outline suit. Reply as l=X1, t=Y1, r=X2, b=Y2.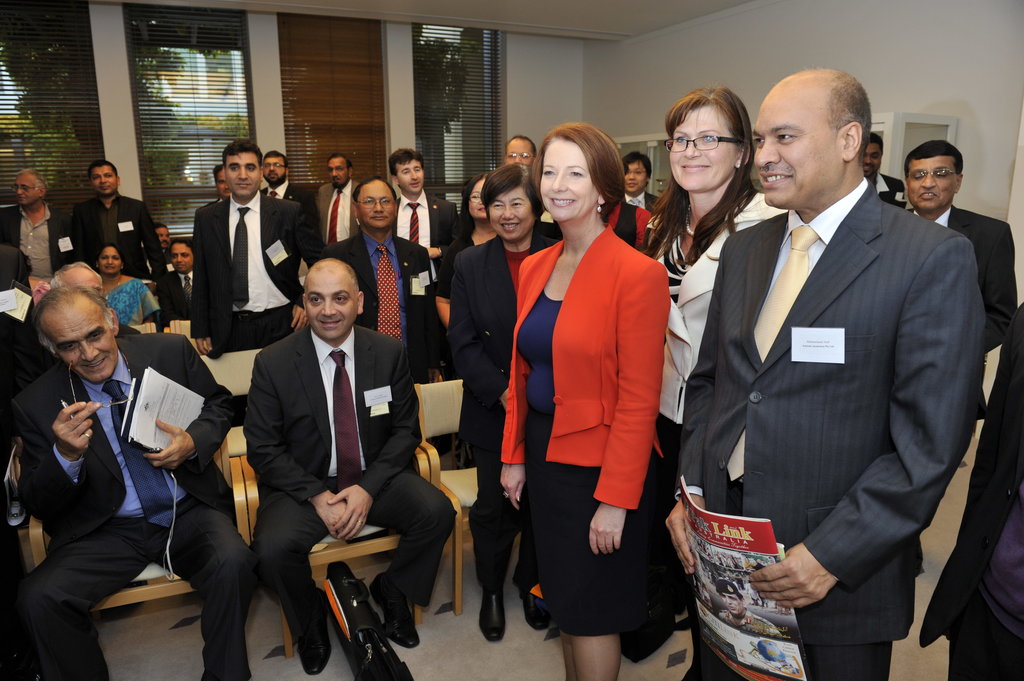
l=449, t=237, r=563, b=589.
